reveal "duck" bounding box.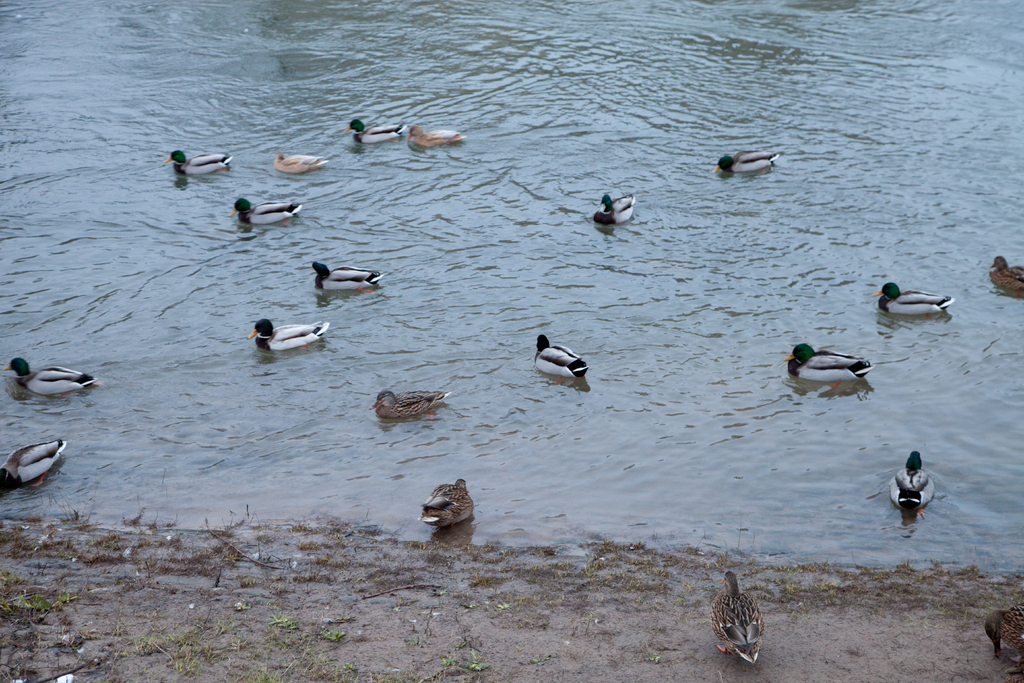
Revealed: bbox(3, 427, 66, 494).
